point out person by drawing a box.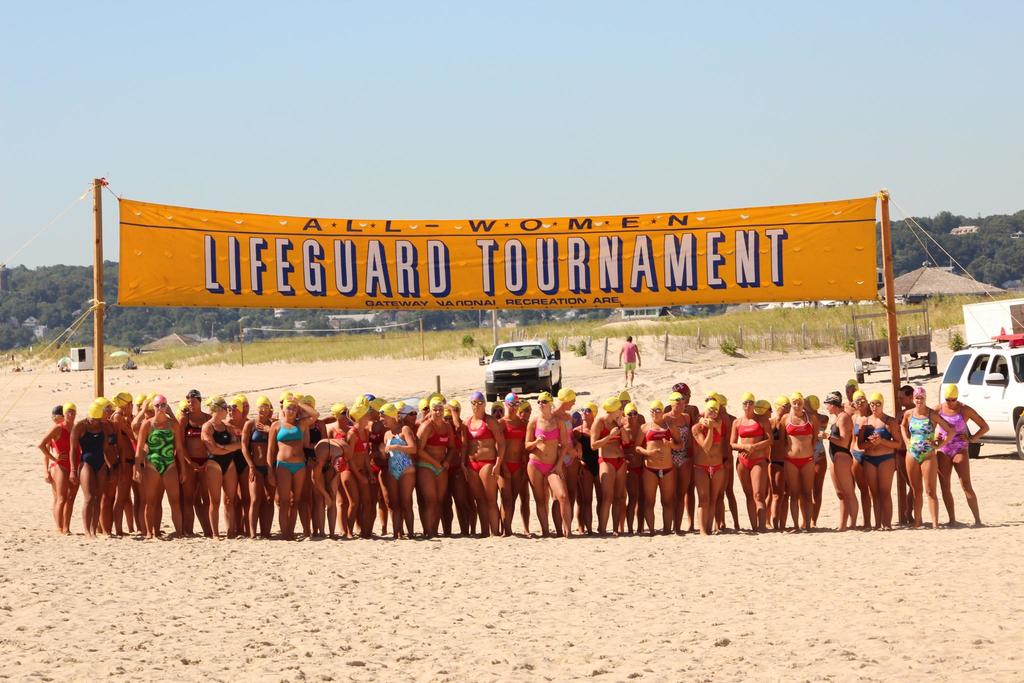
[left=38, top=403, right=76, bottom=522].
